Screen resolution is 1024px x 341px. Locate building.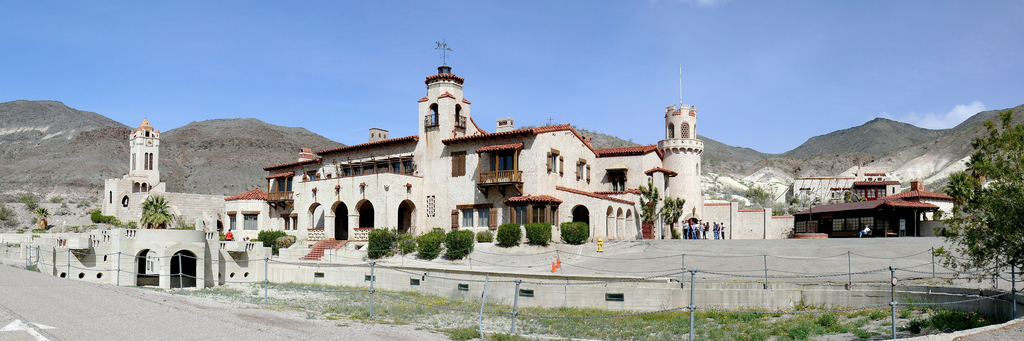
[219,40,703,241].
